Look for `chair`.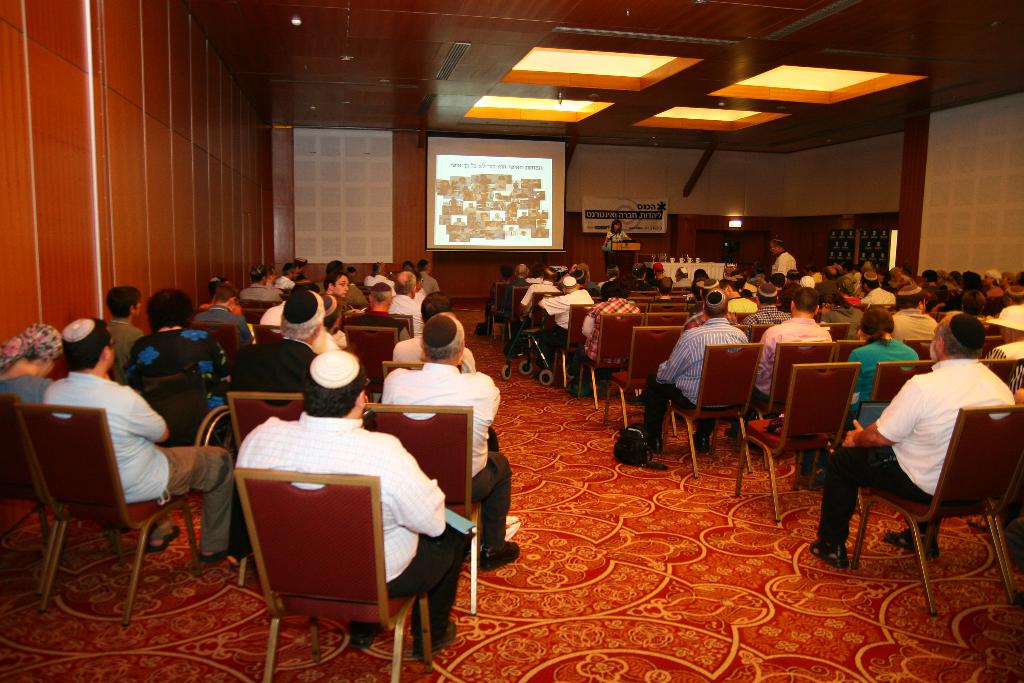
Found: region(979, 337, 1006, 357).
